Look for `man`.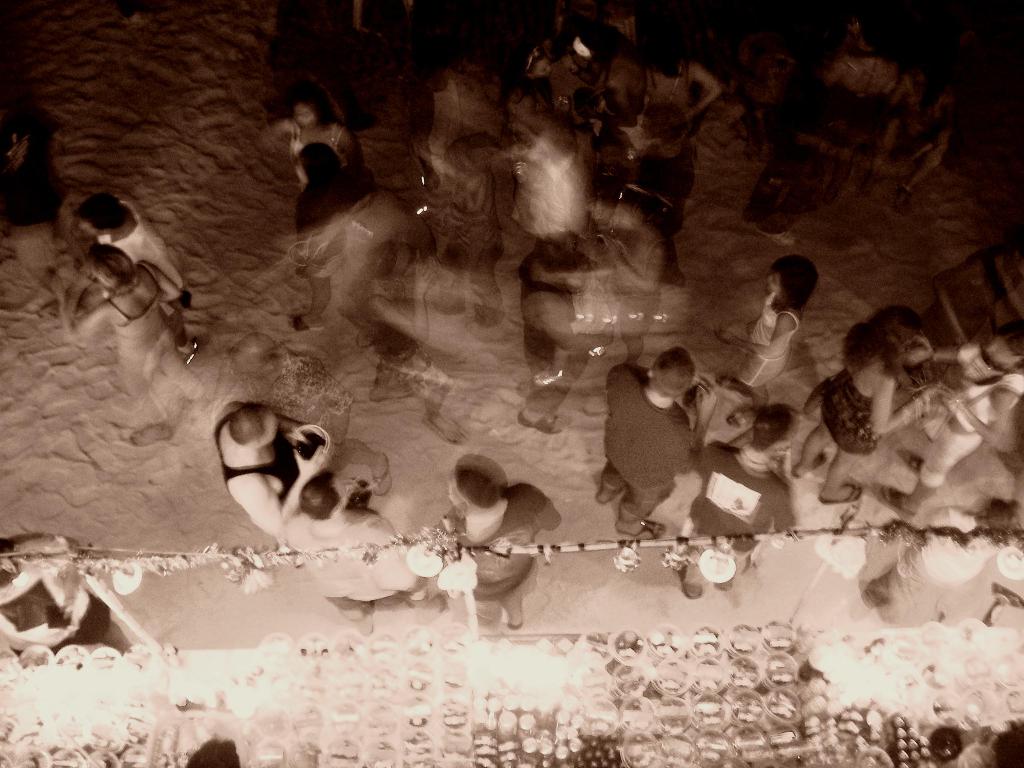
Found: region(597, 350, 717, 539).
